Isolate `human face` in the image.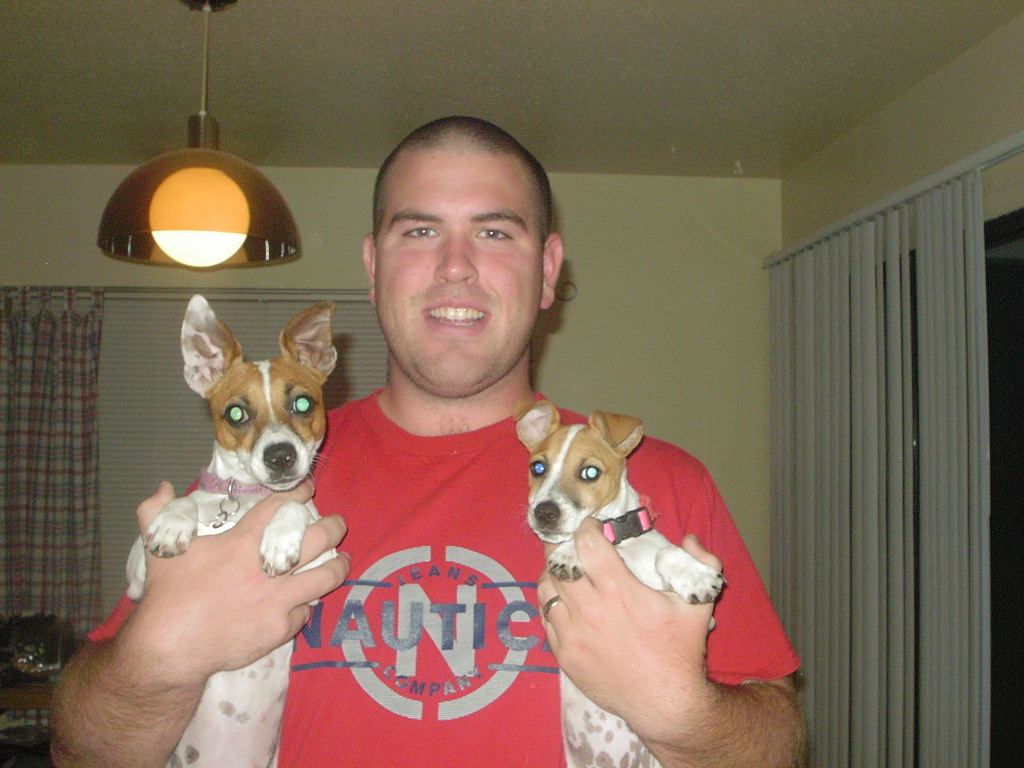
Isolated region: region(377, 155, 545, 389).
